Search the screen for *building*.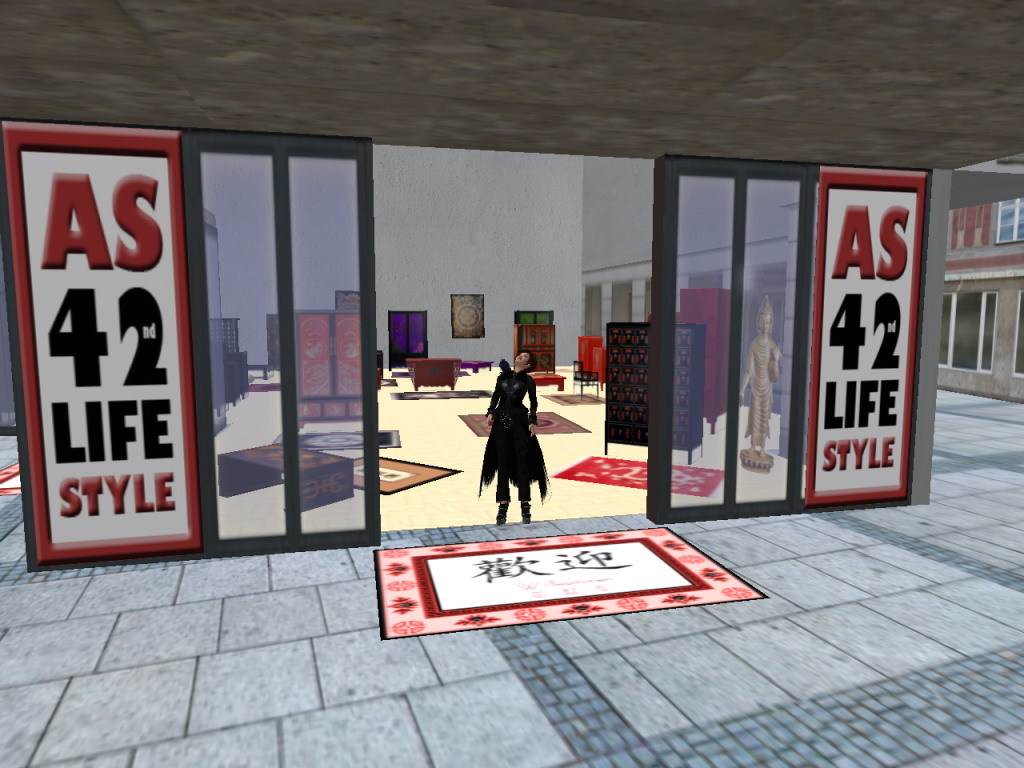
Found at (left=0, top=2, right=1023, bottom=570).
